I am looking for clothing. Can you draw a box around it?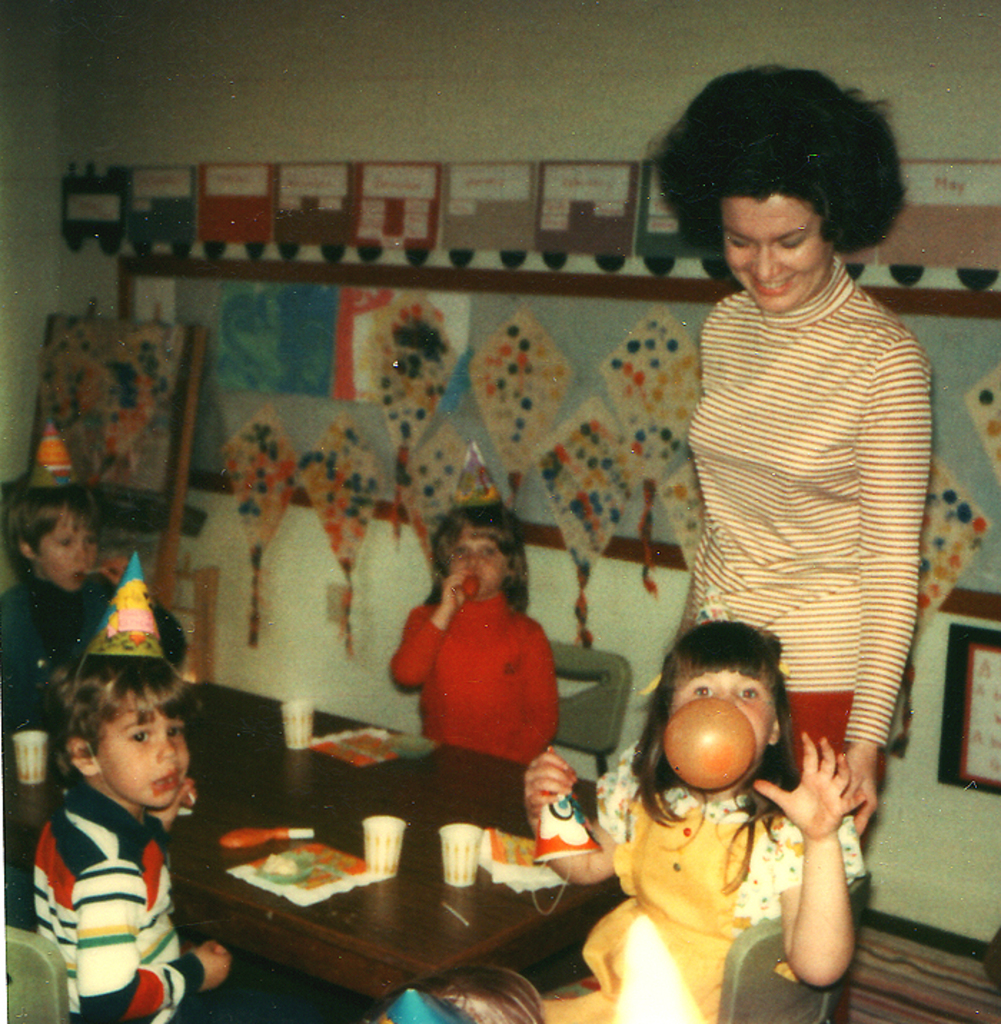
Sure, the bounding box is {"left": 675, "top": 249, "right": 941, "bottom": 777}.
